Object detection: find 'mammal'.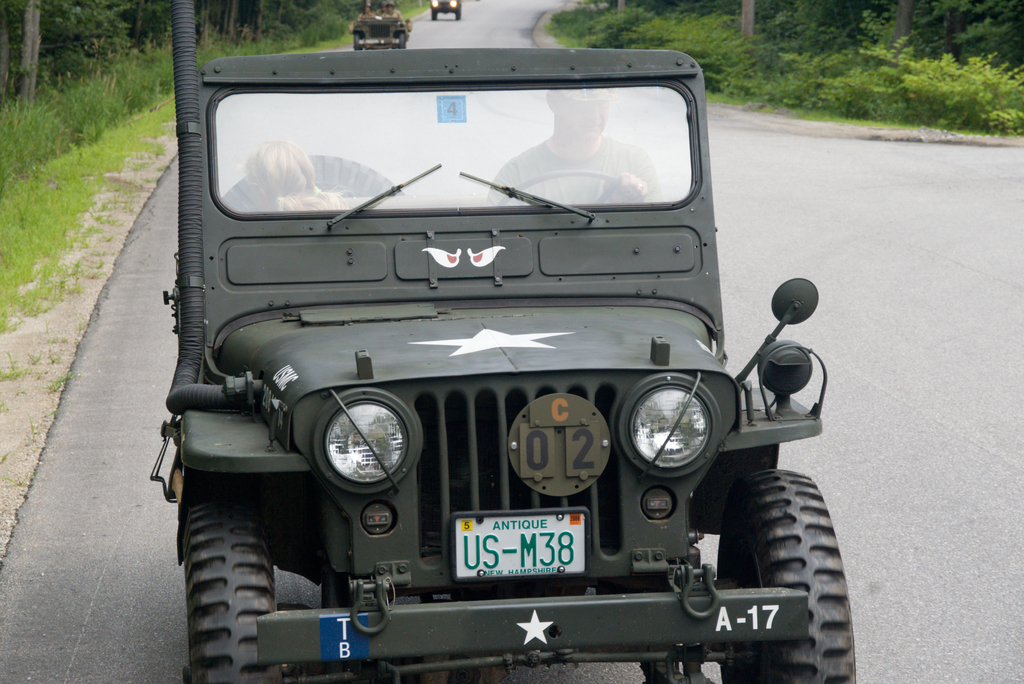
[x1=380, y1=0, x2=403, y2=22].
